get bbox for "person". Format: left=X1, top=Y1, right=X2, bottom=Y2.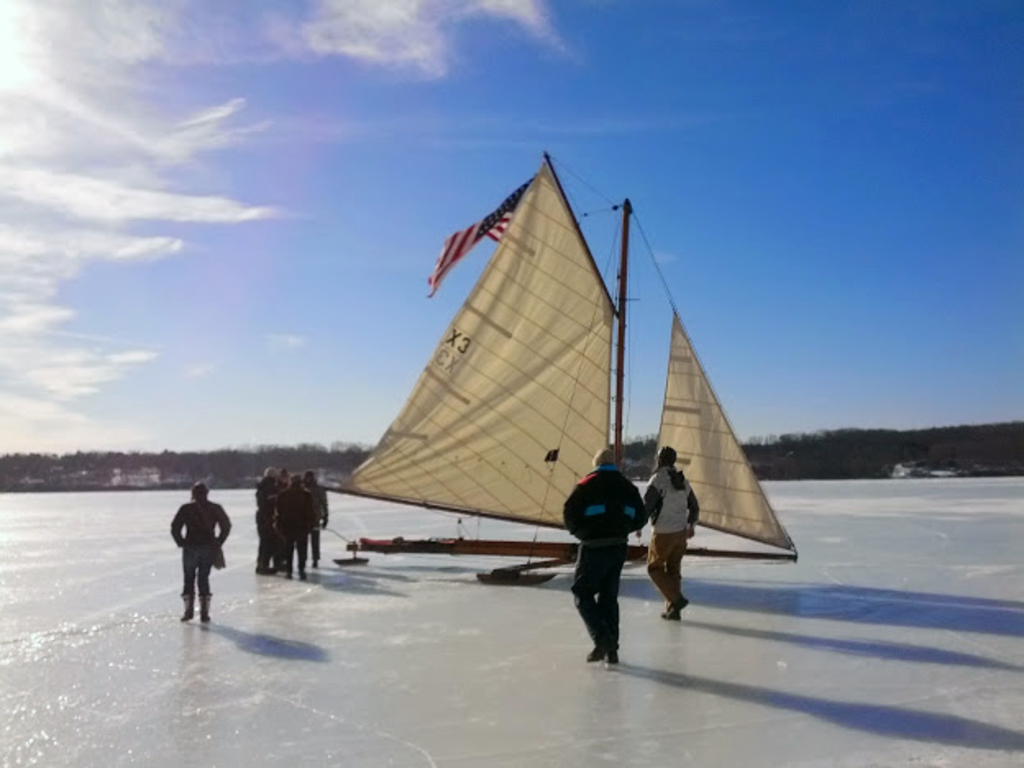
left=258, top=476, right=267, bottom=576.
